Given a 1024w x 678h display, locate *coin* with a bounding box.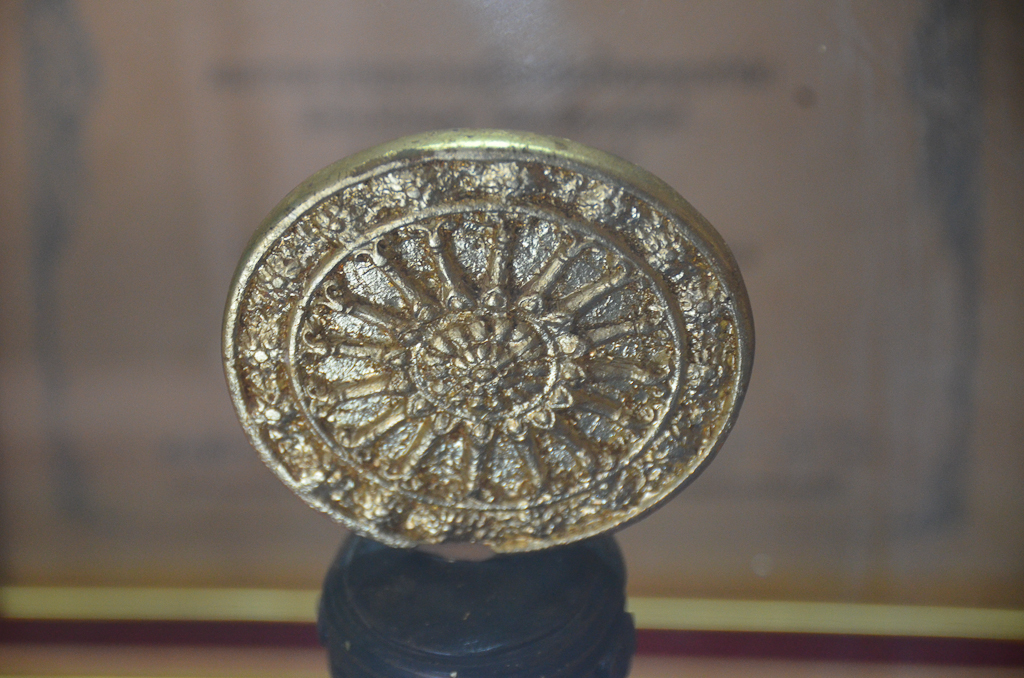
Located: (220,122,755,557).
